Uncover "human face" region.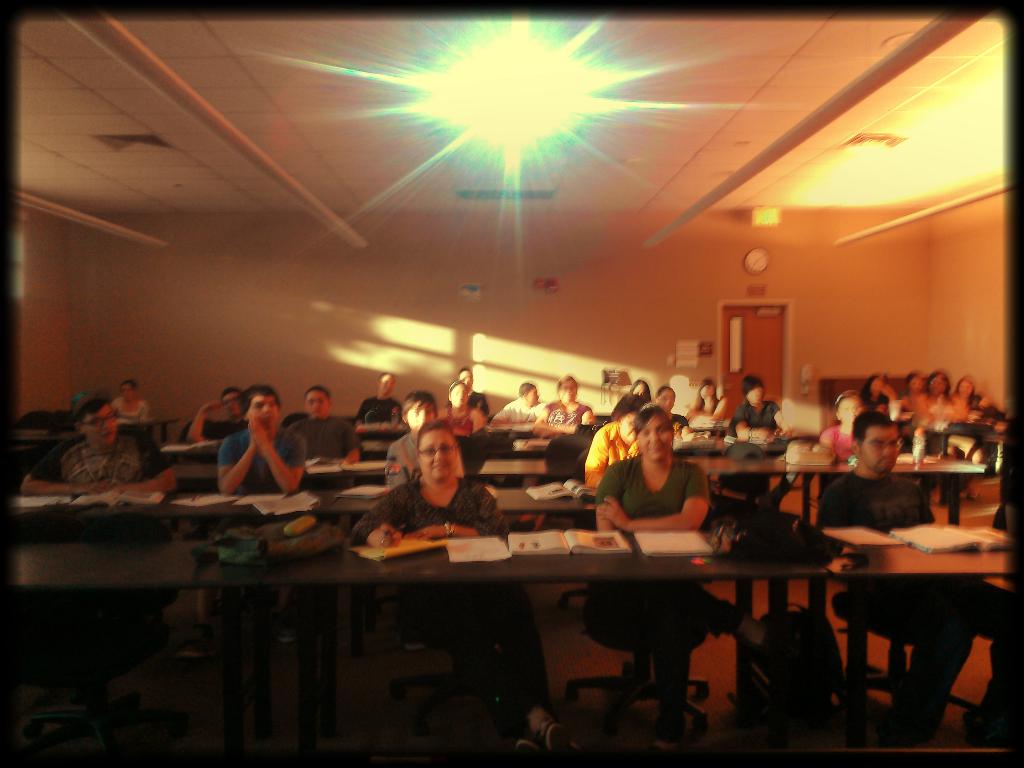
Uncovered: (x1=255, y1=396, x2=278, y2=435).
